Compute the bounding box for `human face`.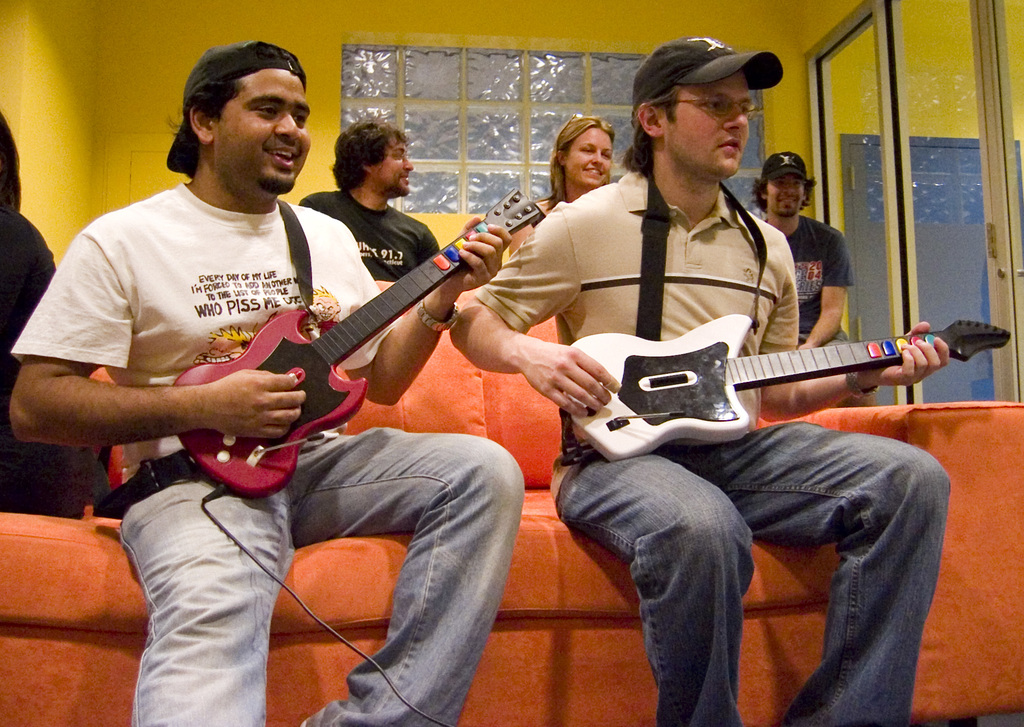
371 140 412 197.
